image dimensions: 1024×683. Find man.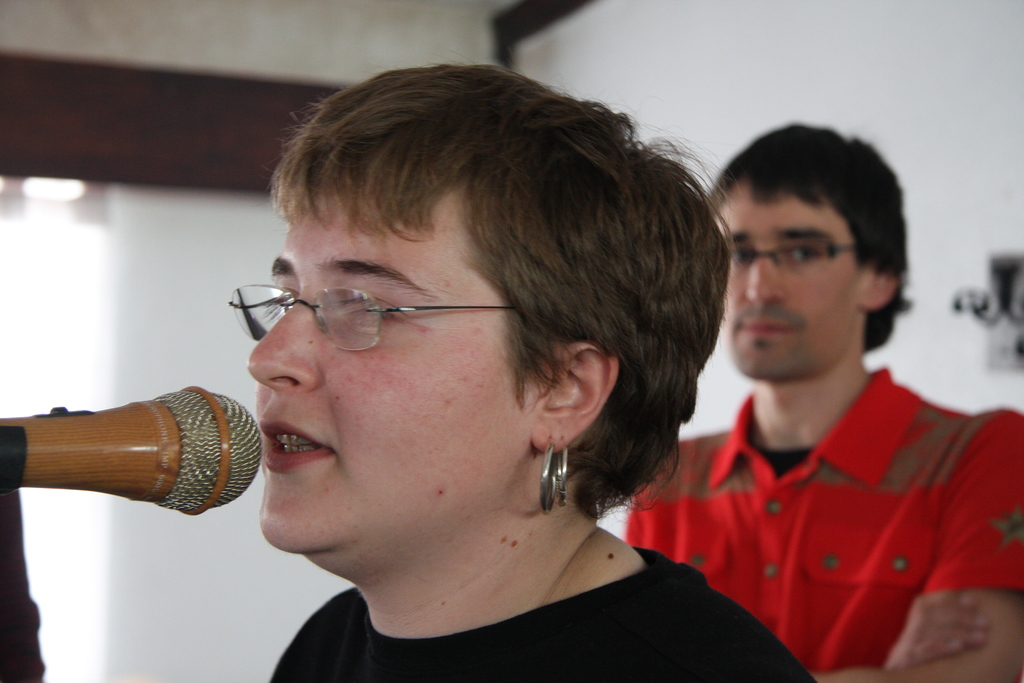
<region>657, 131, 1007, 682</region>.
